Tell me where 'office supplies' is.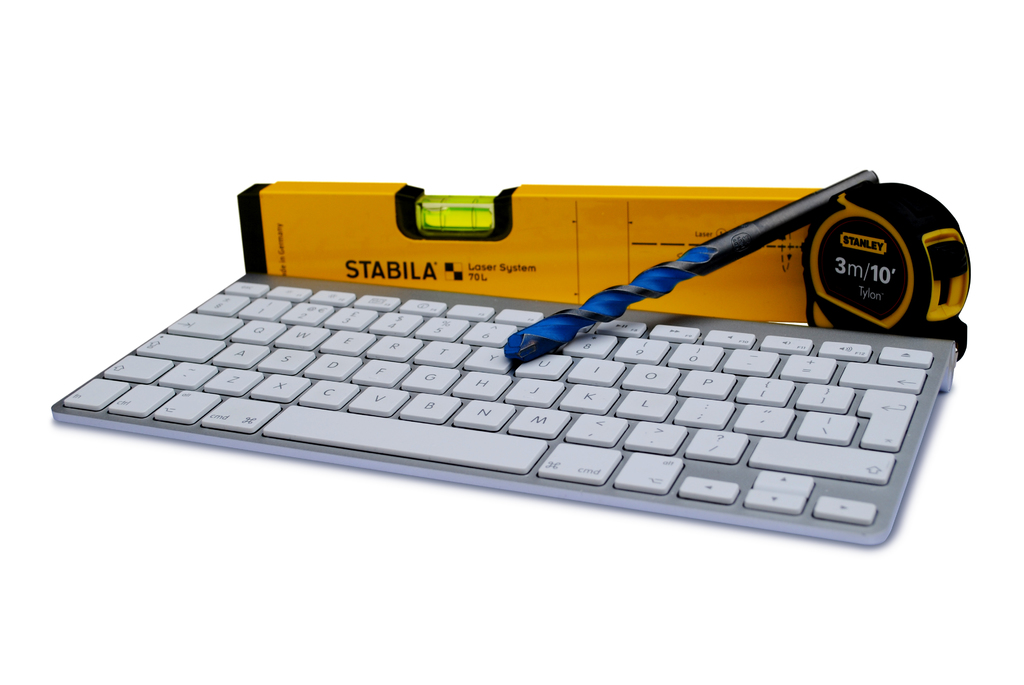
'office supplies' is at <region>502, 168, 876, 368</region>.
